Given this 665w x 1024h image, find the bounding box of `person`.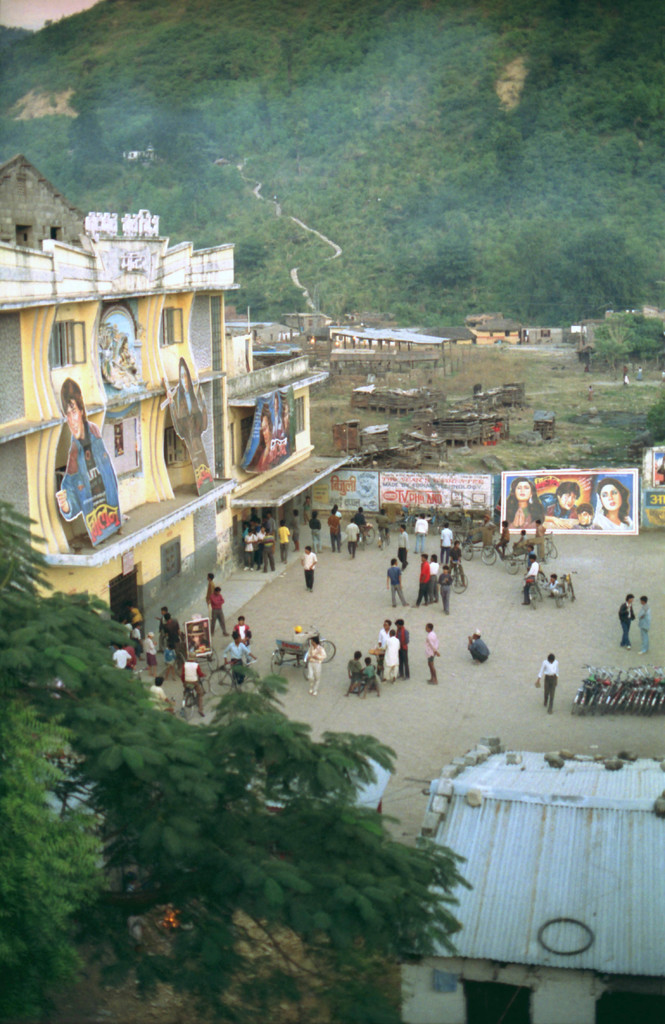
(left=545, top=483, right=579, bottom=519).
